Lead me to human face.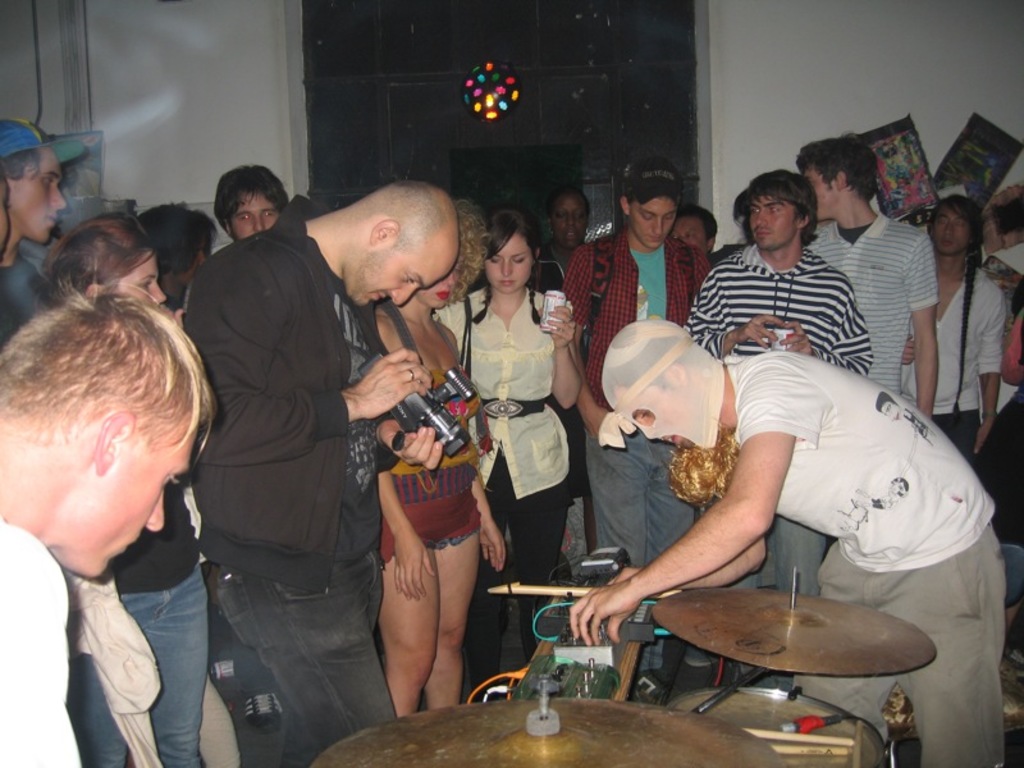
Lead to 749:195:796:252.
